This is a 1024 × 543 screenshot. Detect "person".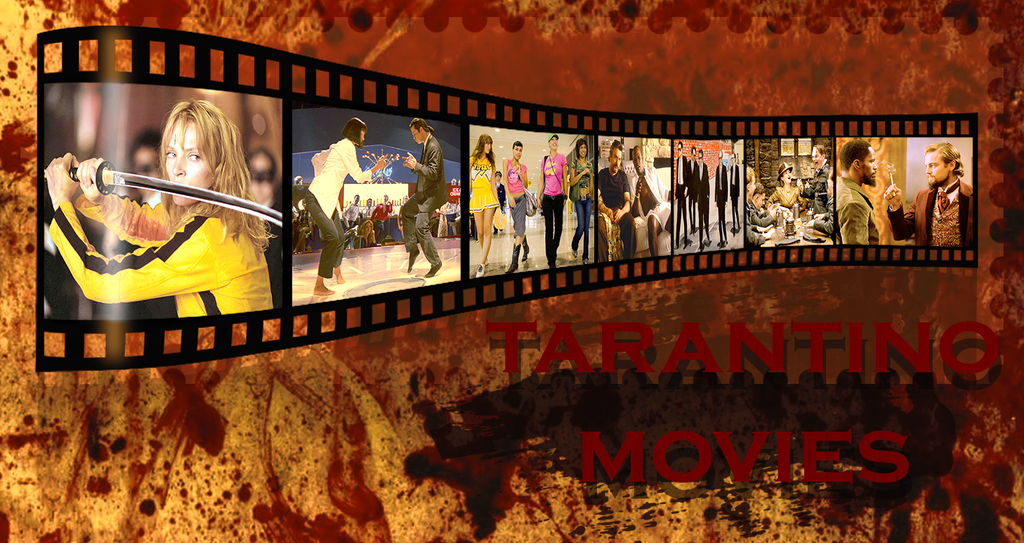
left=564, top=127, right=597, bottom=264.
